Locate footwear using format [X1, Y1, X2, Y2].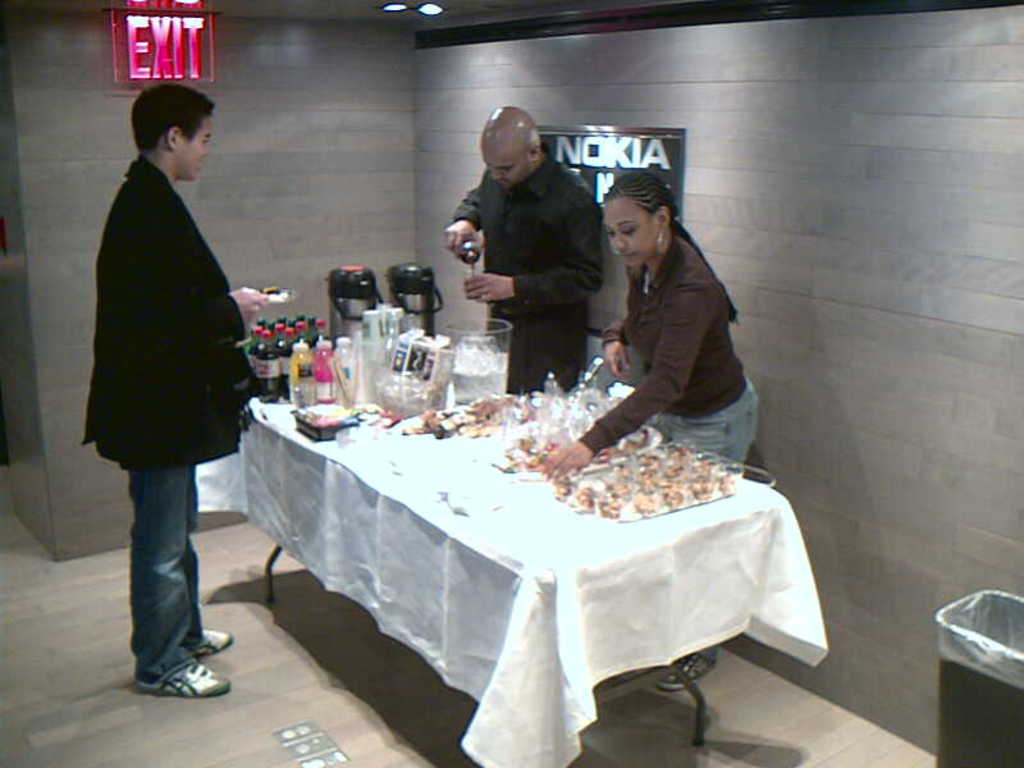
[165, 652, 216, 698].
